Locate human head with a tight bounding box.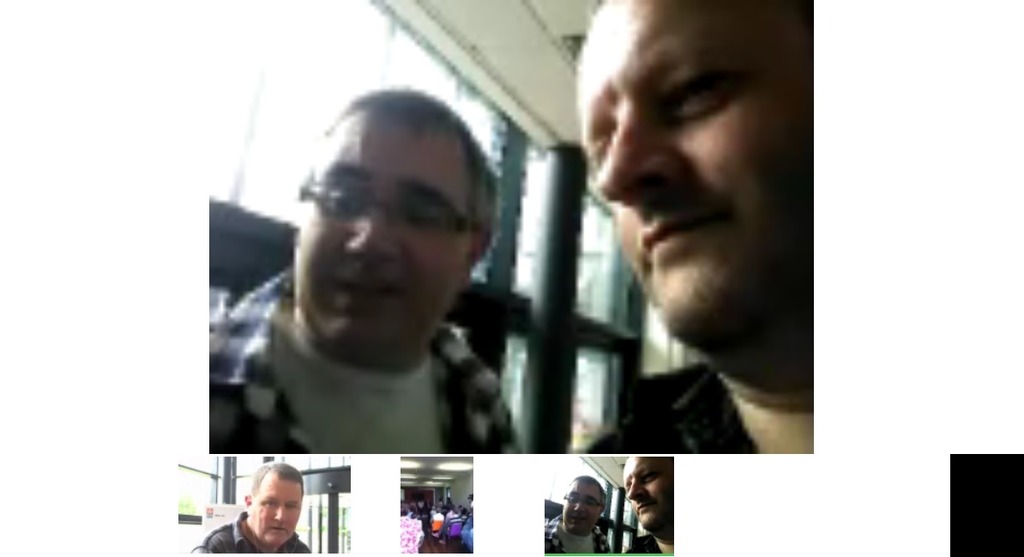
<bbox>241, 461, 306, 546</bbox>.
